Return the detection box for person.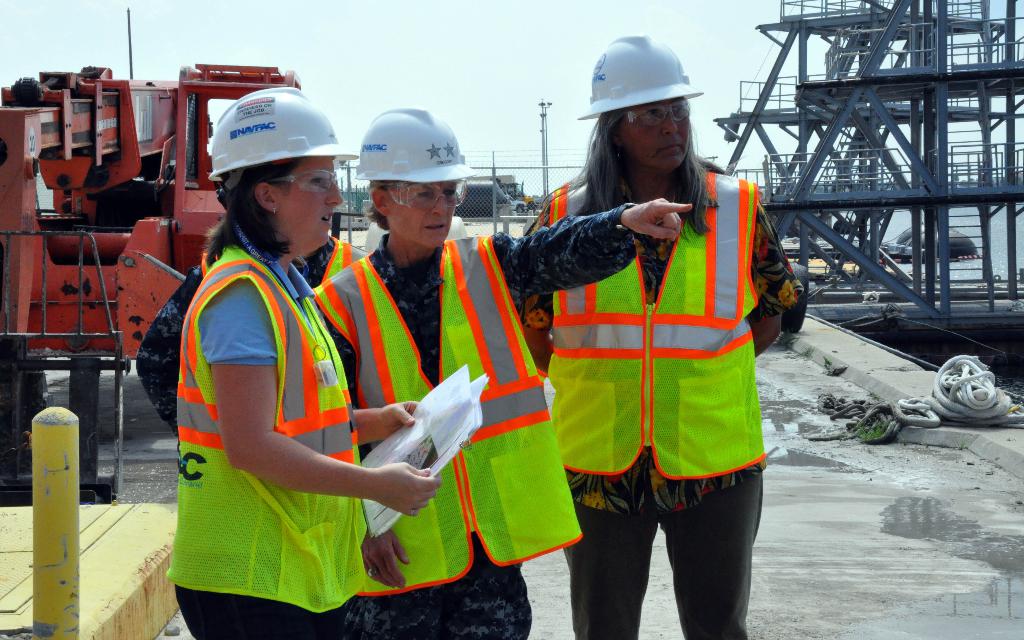
left=180, top=92, right=449, bottom=639.
